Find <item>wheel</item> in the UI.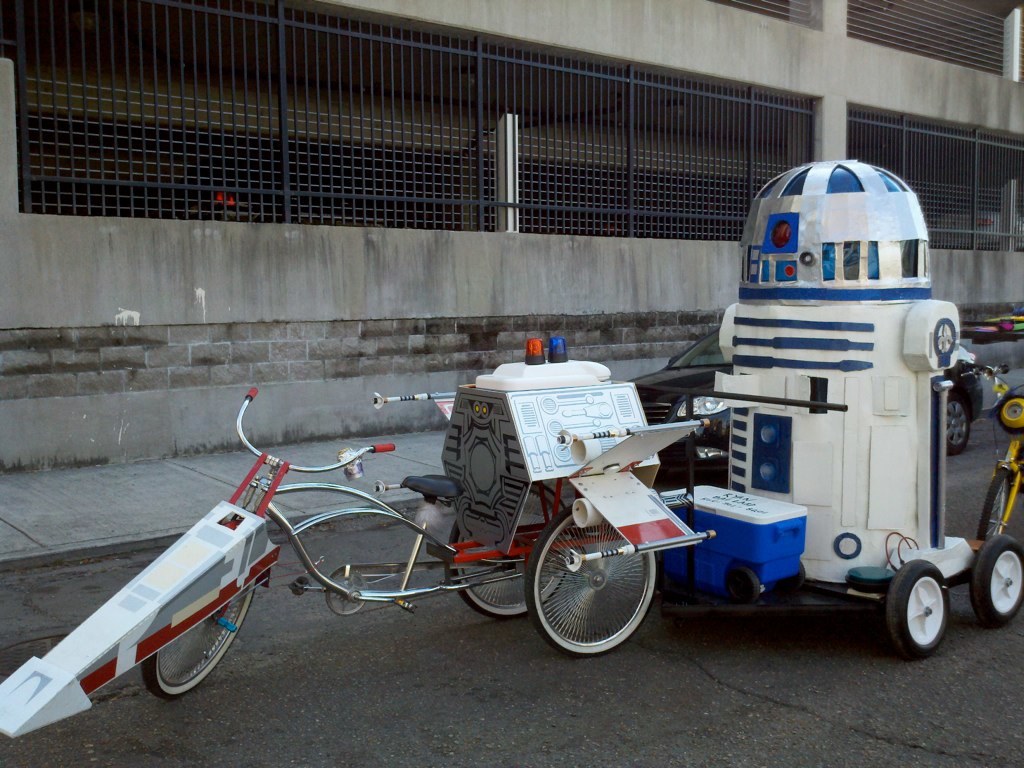
UI element at [left=886, top=561, right=953, bottom=657].
